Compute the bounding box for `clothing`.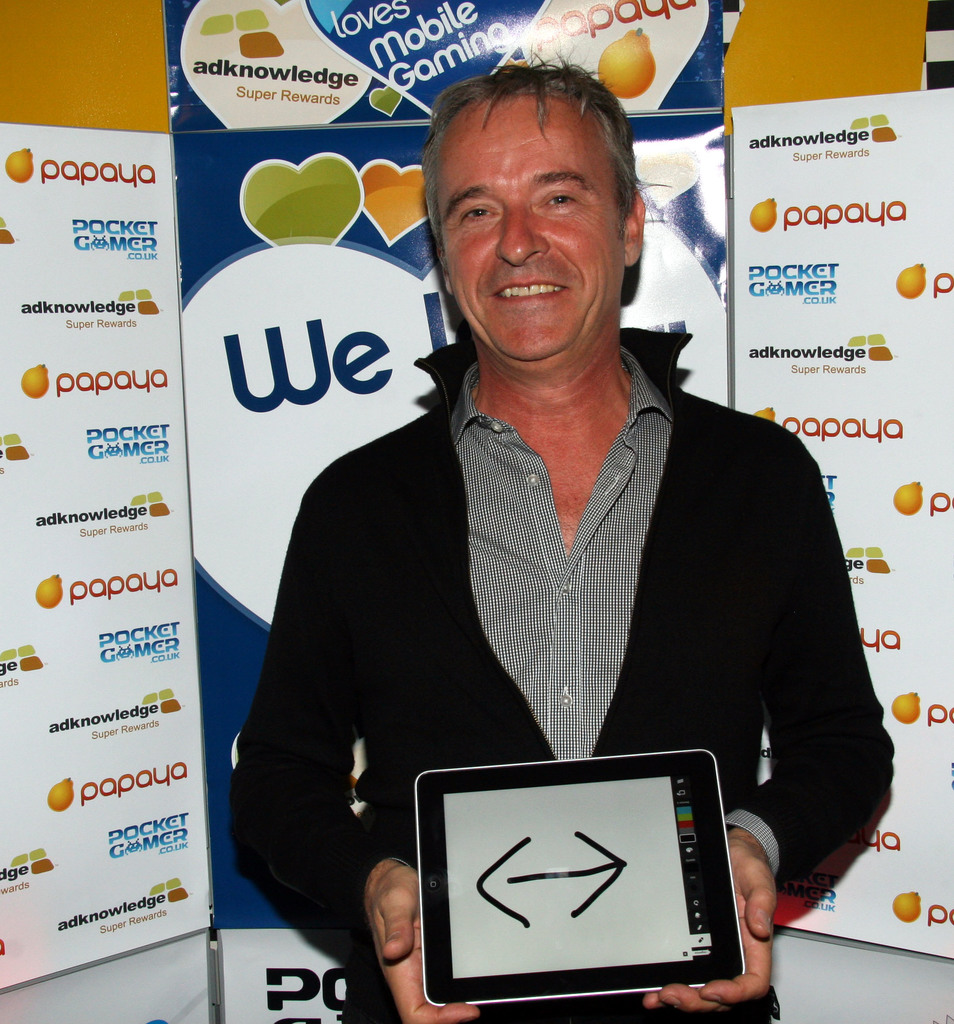
detection(287, 349, 873, 966).
